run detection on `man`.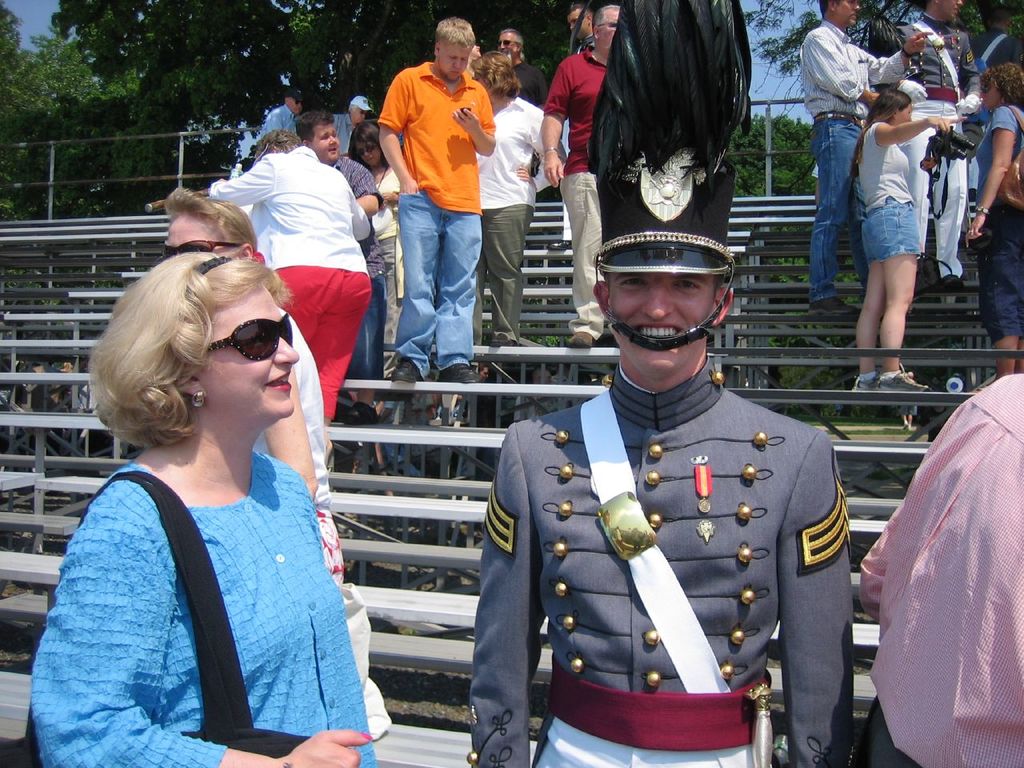
Result: 851, 374, 1023, 767.
